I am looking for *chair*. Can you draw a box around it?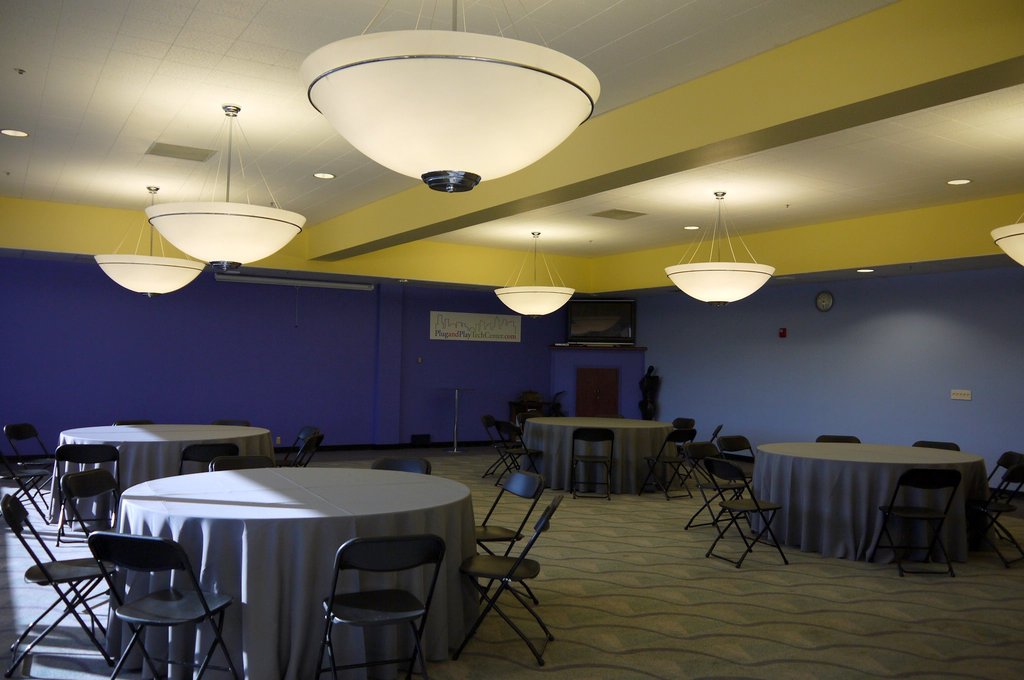
Sure, the bounding box is BBox(568, 426, 610, 505).
